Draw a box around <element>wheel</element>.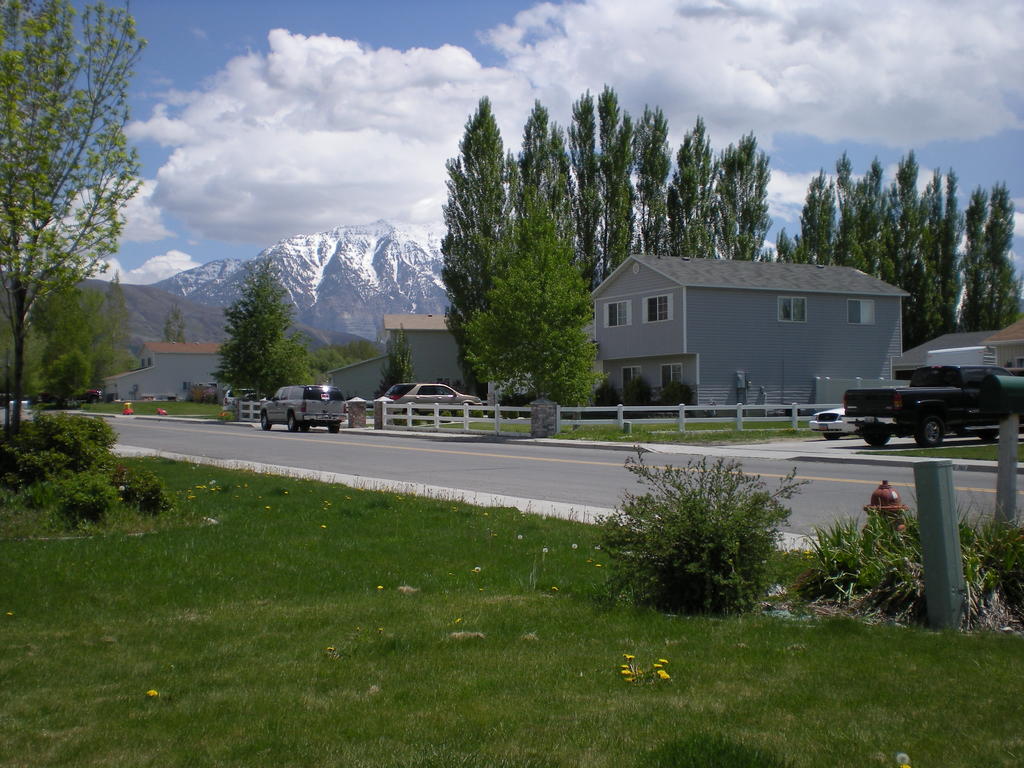
329 420 340 433.
